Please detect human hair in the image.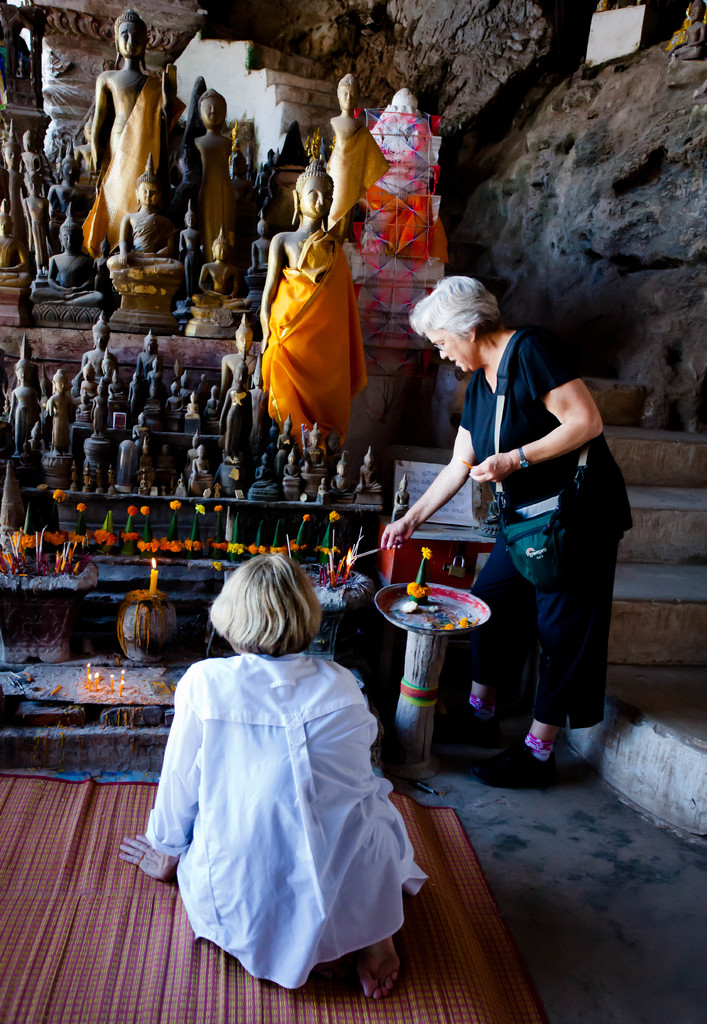
<box>339,73,358,91</box>.
